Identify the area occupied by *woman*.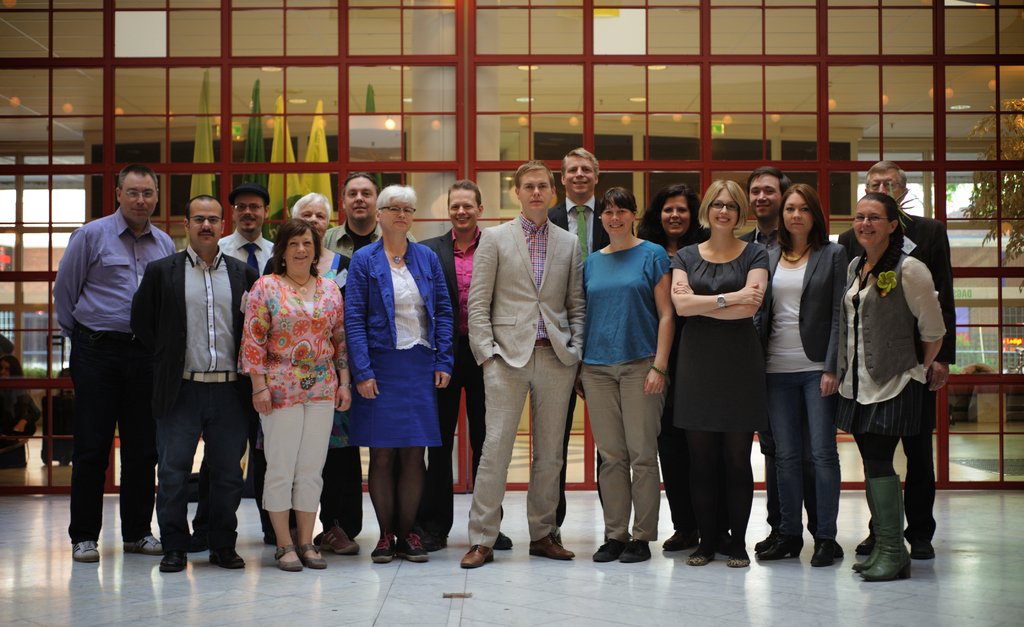
Area: x1=638 y1=185 x2=733 y2=553.
